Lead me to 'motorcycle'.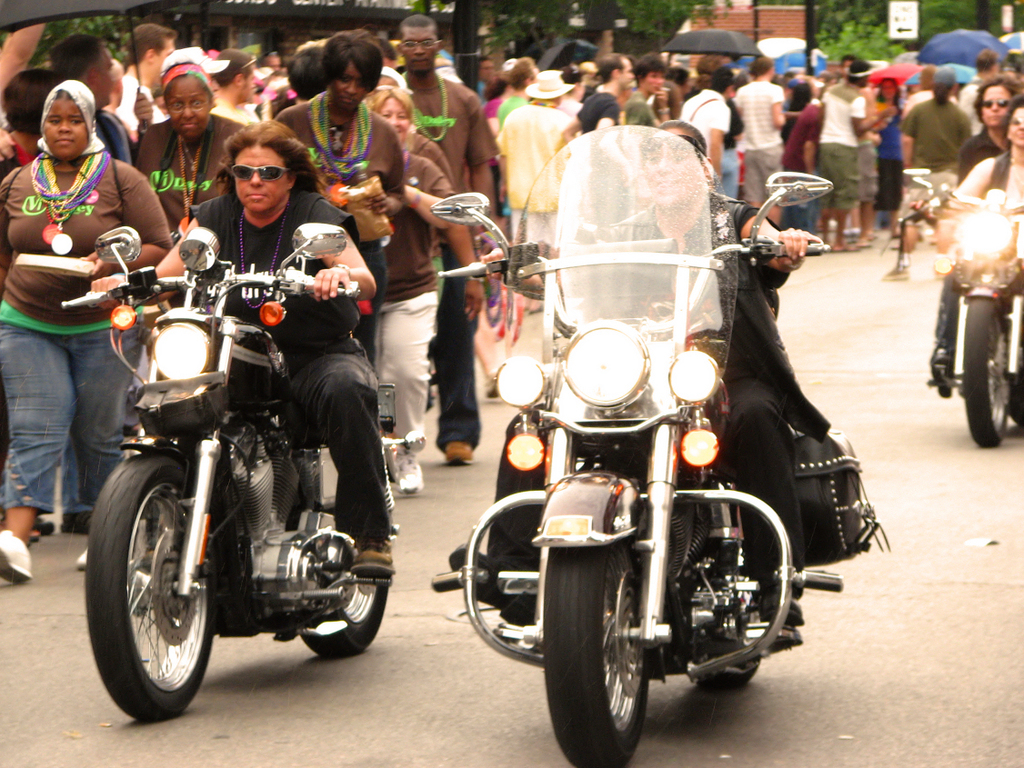
Lead to BBox(427, 121, 841, 767).
